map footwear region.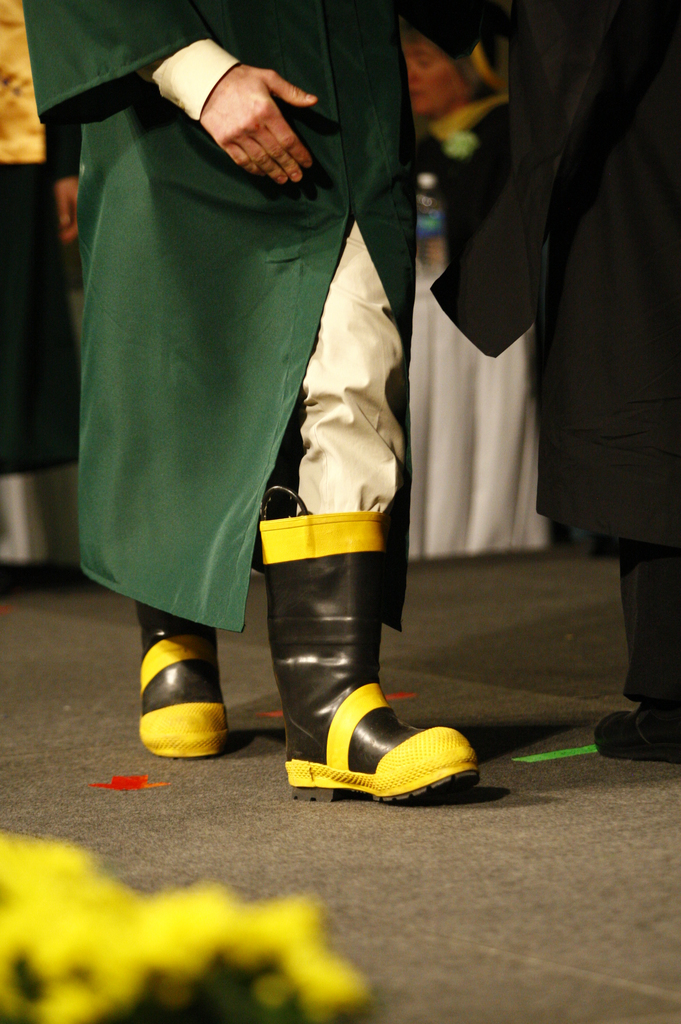
Mapped to 130/600/233/759.
